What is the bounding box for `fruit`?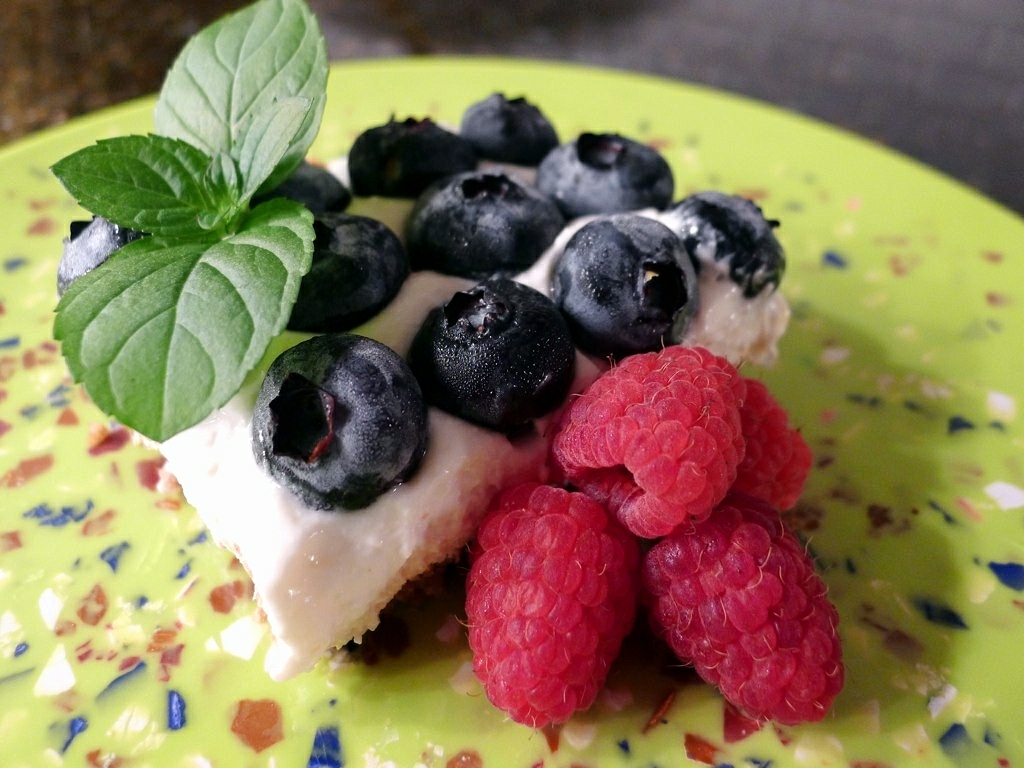
[x1=641, y1=488, x2=859, y2=730].
